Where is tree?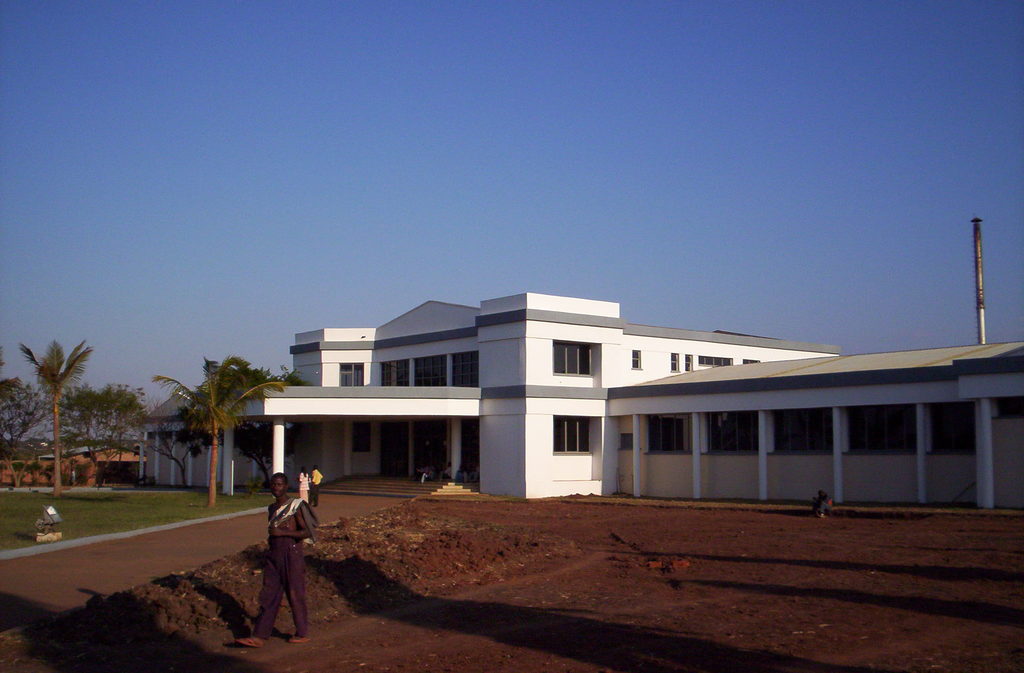
select_region(6, 310, 103, 495).
